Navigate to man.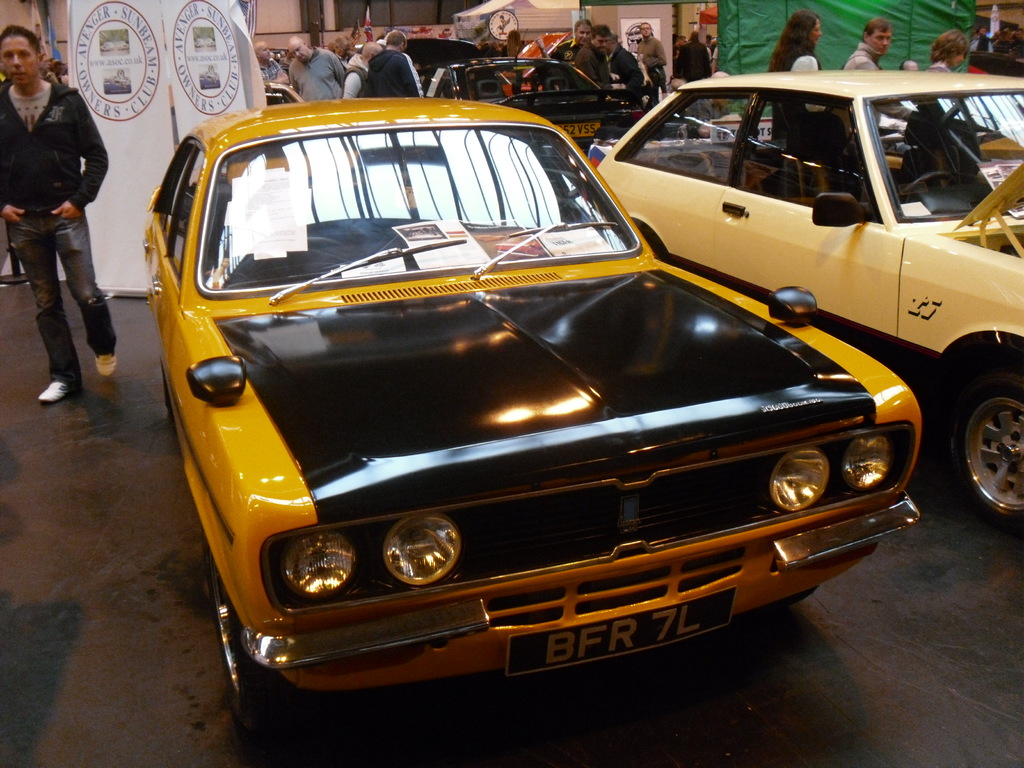
Navigation target: 575/19/623/95.
